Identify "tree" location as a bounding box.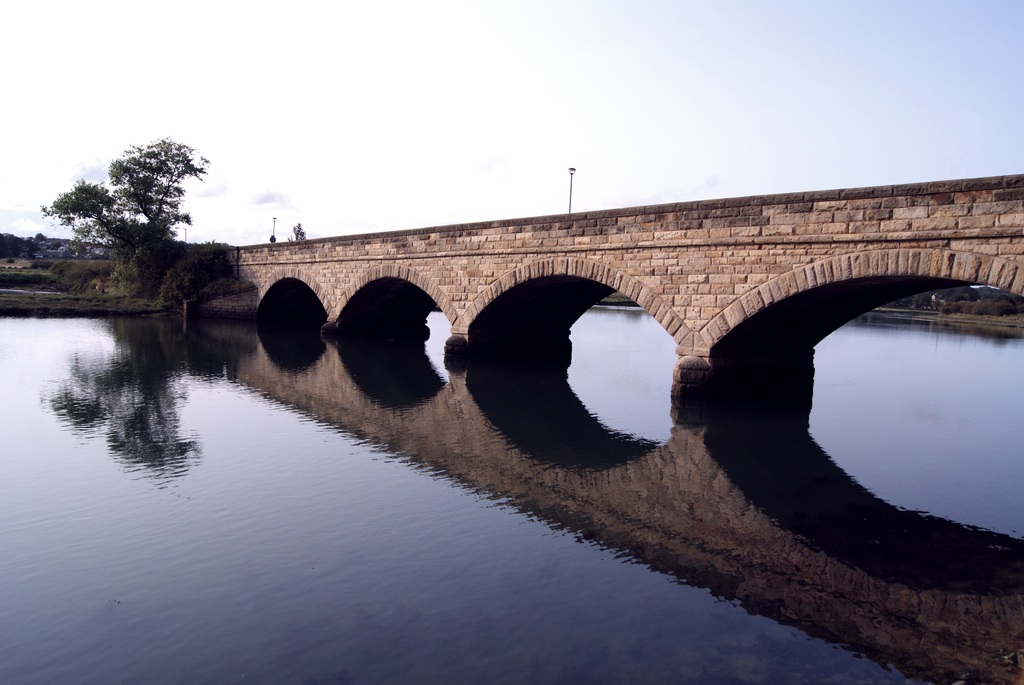
crop(282, 221, 310, 242).
